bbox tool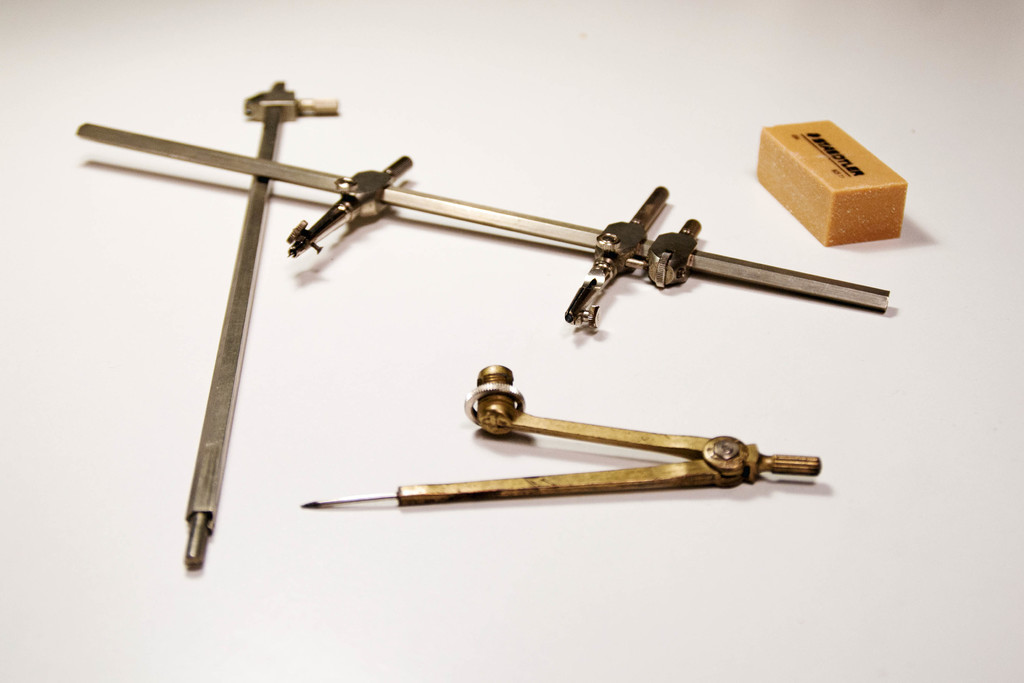
select_region(76, 122, 888, 338)
